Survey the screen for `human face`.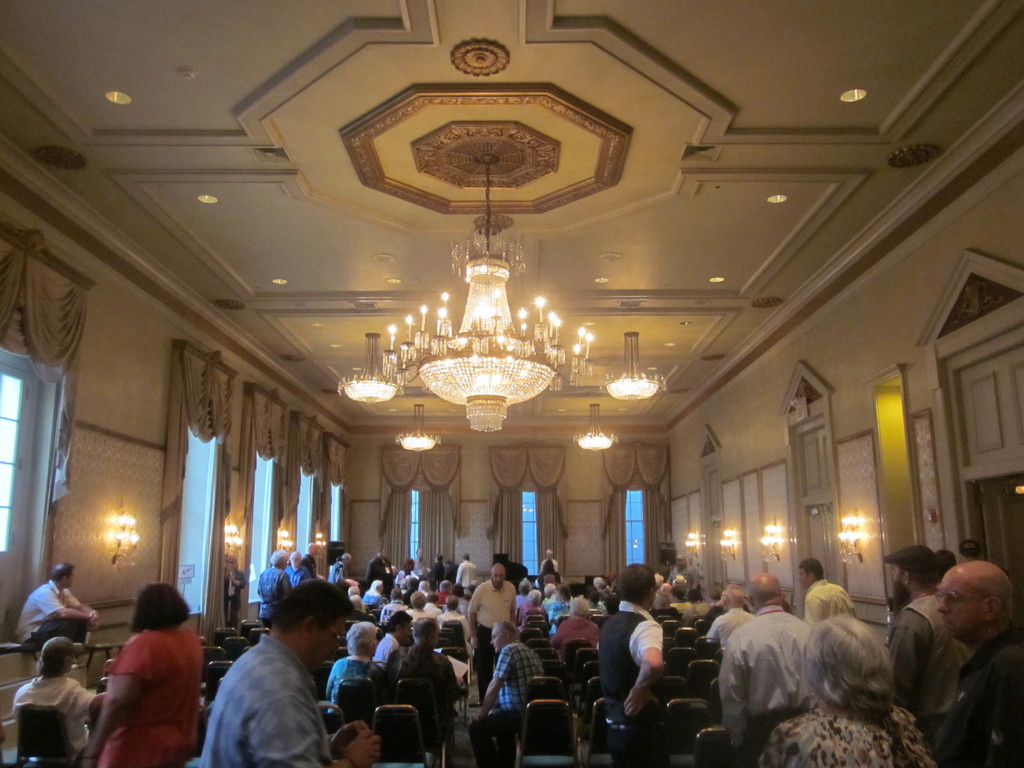
Survey found: select_region(435, 628, 441, 644).
